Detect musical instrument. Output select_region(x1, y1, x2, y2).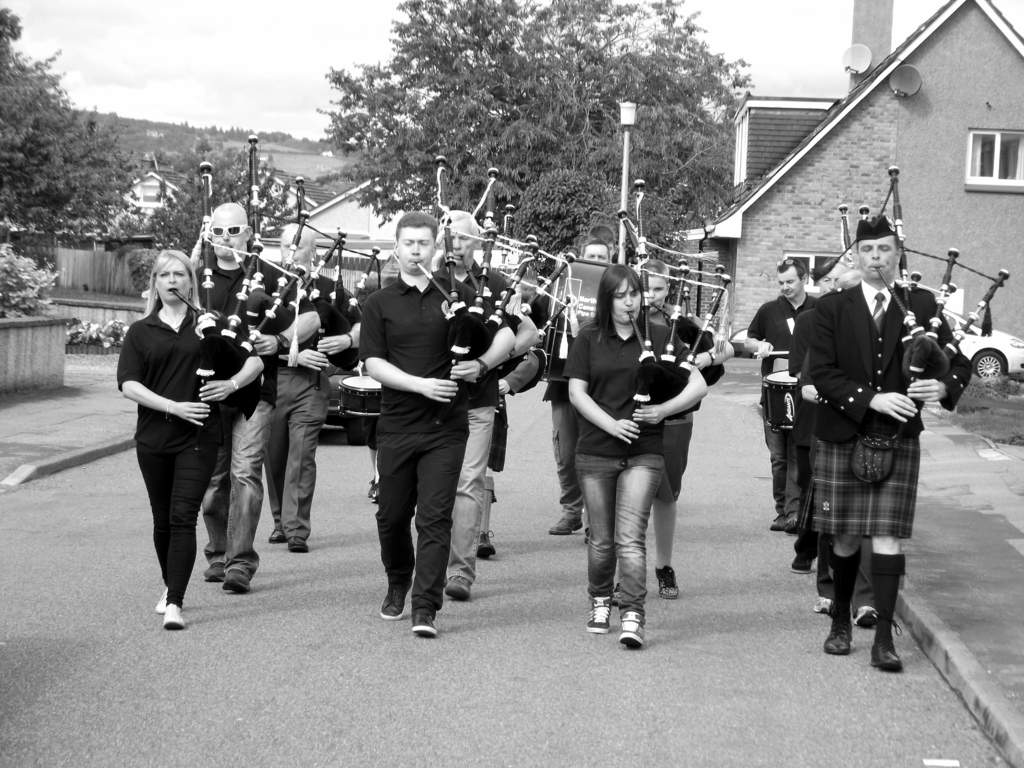
select_region(837, 159, 1012, 435).
